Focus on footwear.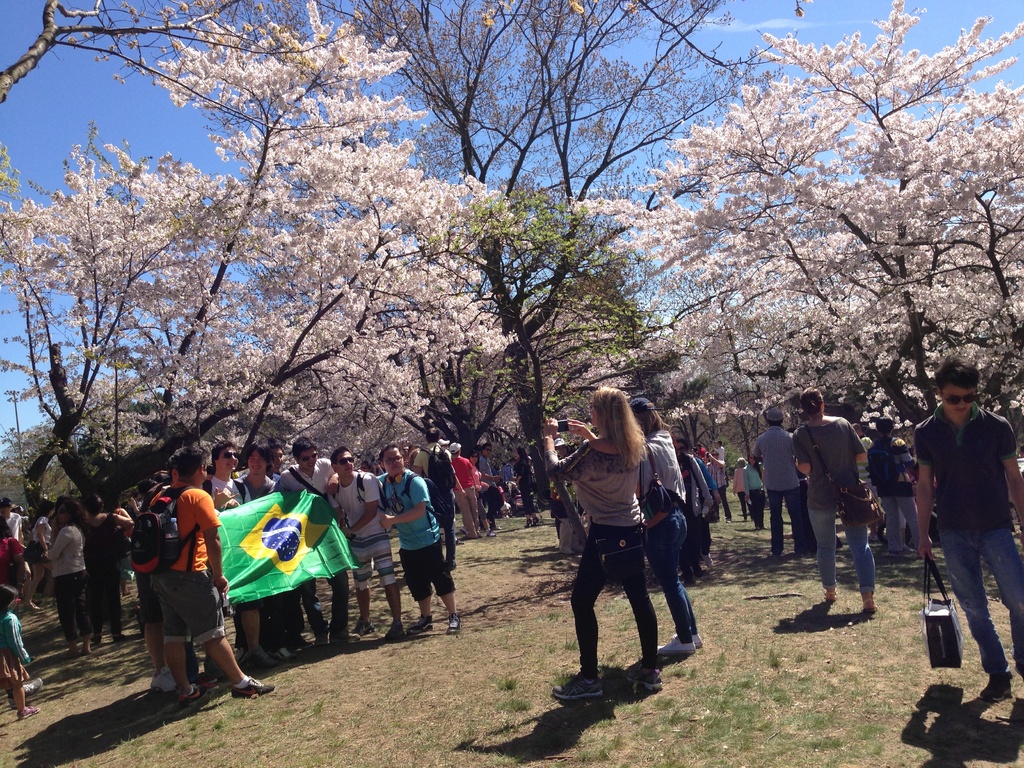
Focused at (x1=487, y1=529, x2=495, y2=536).
